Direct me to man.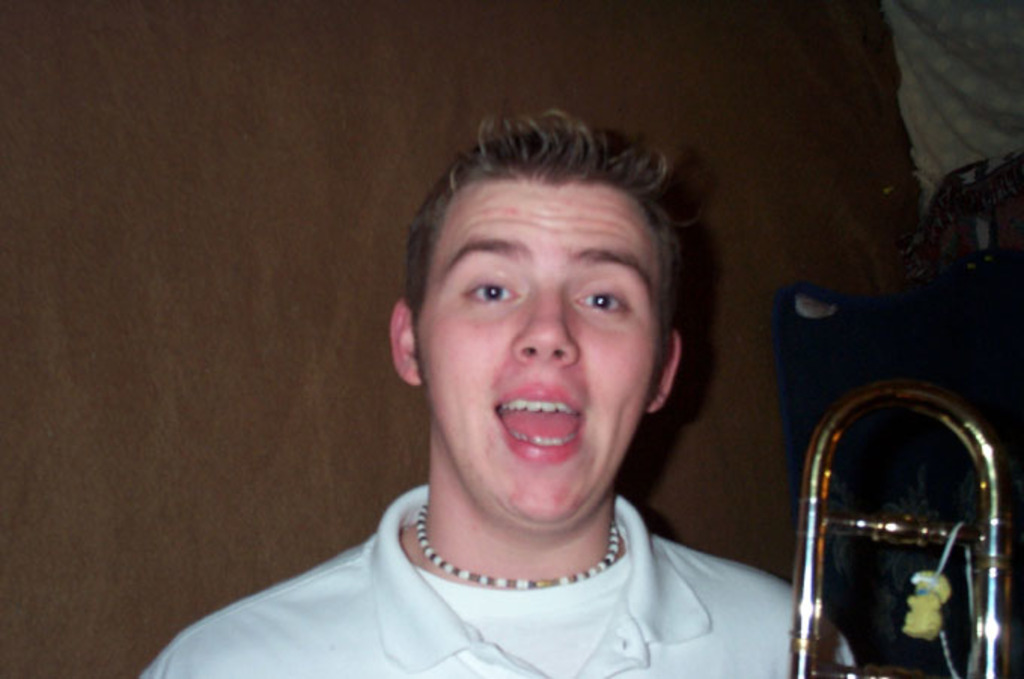
Direction: 181,111,848,668.
